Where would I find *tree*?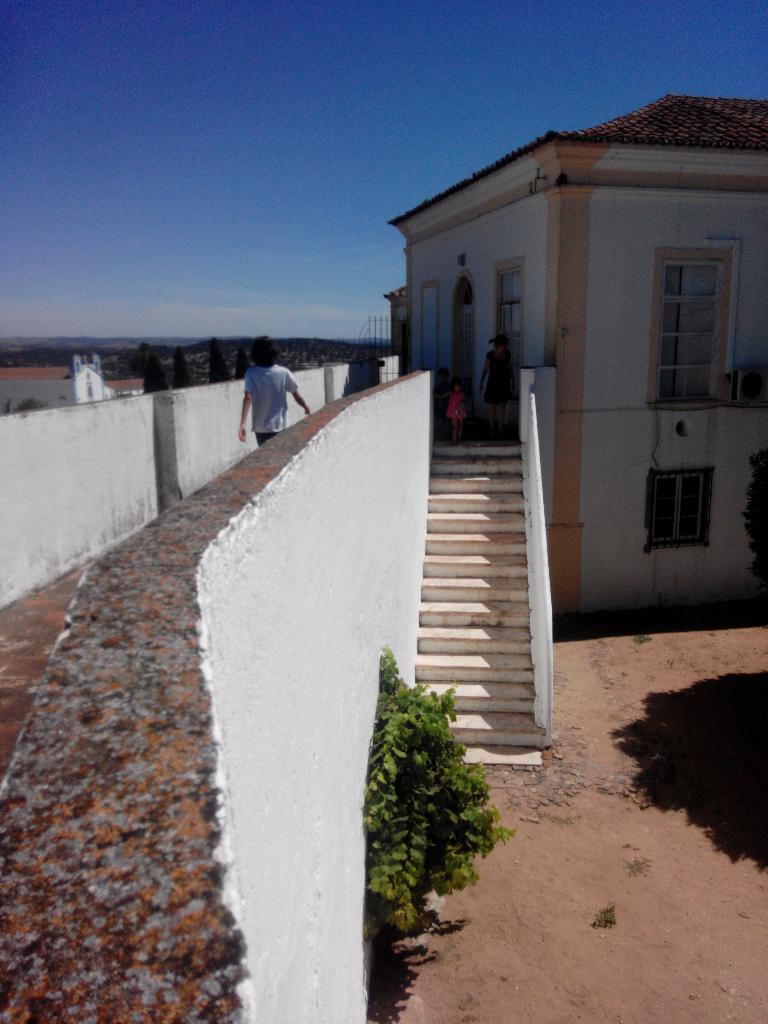
At <region>143, 353, 172, 395</region>.
